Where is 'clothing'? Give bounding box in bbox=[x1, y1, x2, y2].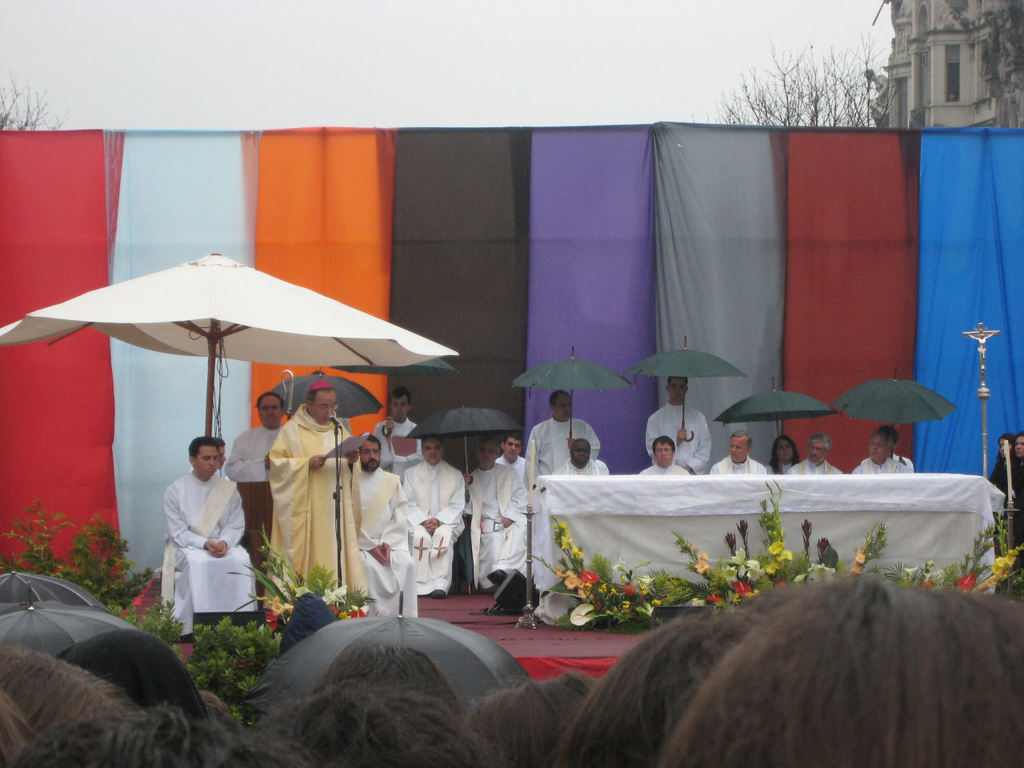
bbox=[712, 456, 766, 477].
